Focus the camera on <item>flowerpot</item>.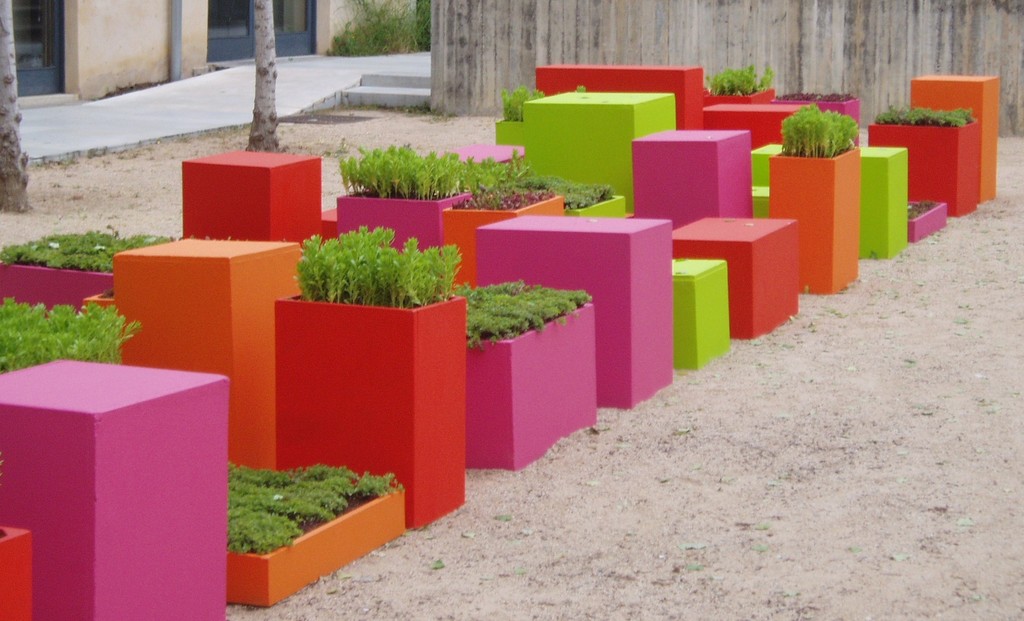
Focus region: 563/183/625/215.
